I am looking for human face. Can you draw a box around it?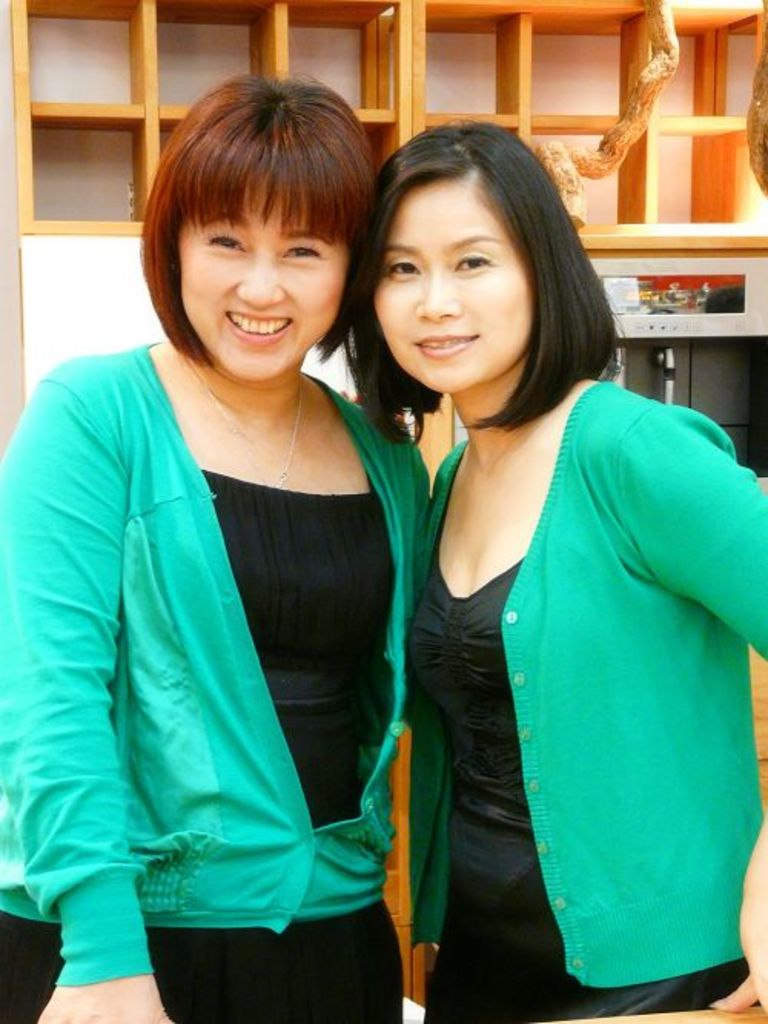
Sure, the bounding box is 177,170,353,384.
